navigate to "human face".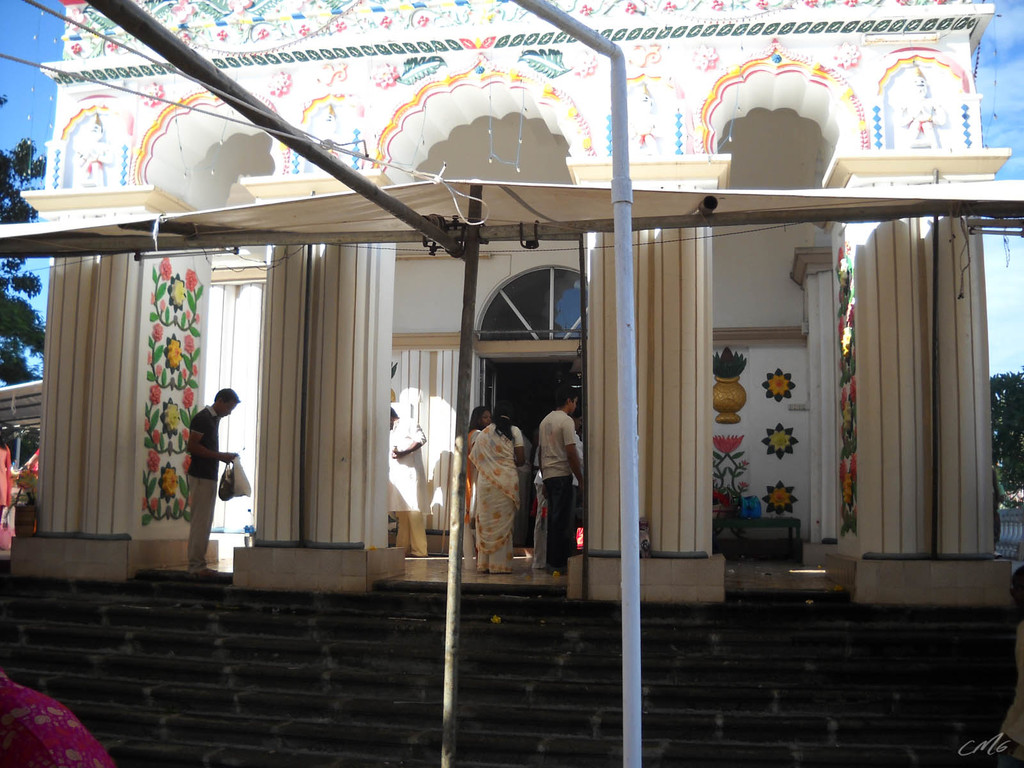
Navigation target: pyautogui.locateOnScreen(568, 395, 576, 410).
